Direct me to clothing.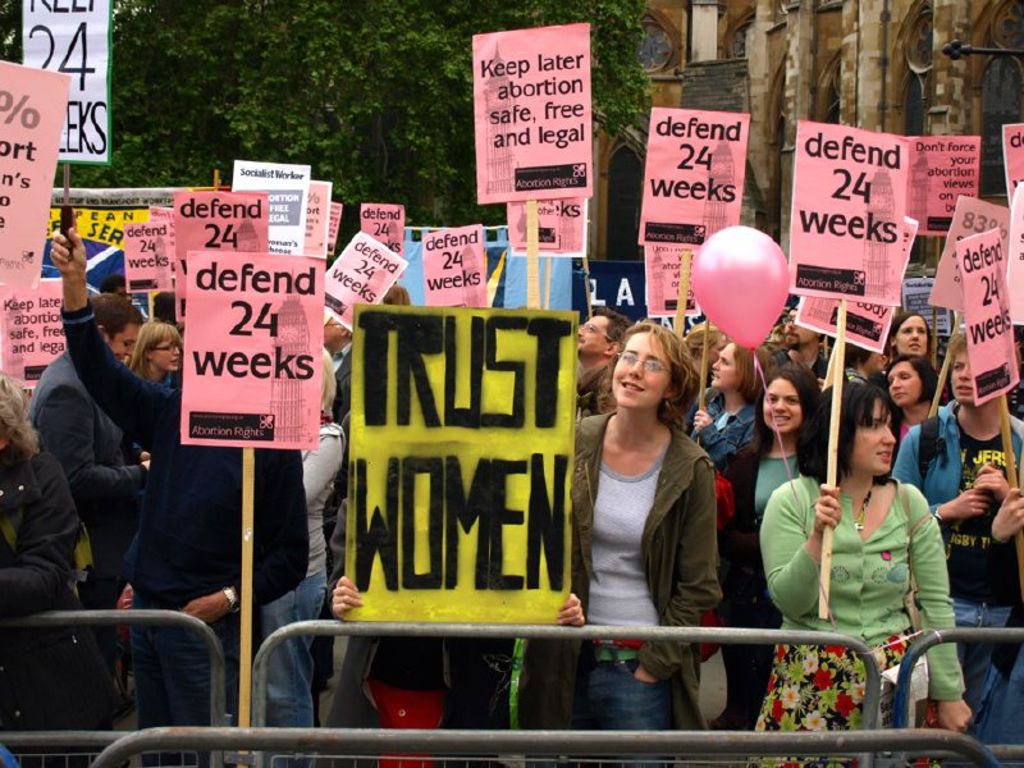
Direction: 0,443,123,742.
